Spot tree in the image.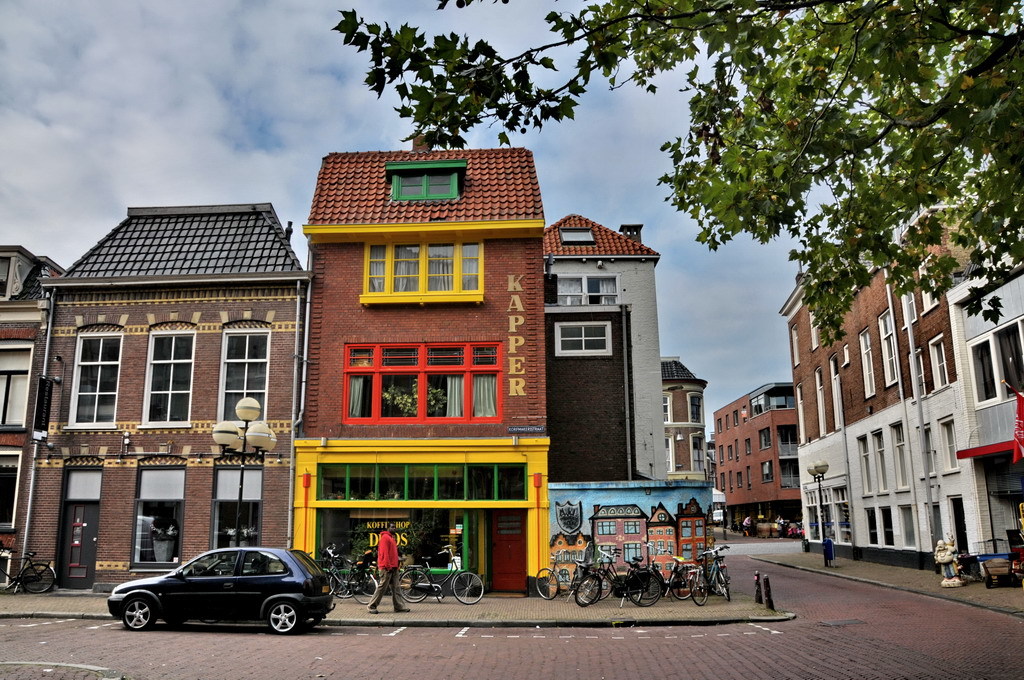
tree found at locate(331, 0, 1023, 343).
